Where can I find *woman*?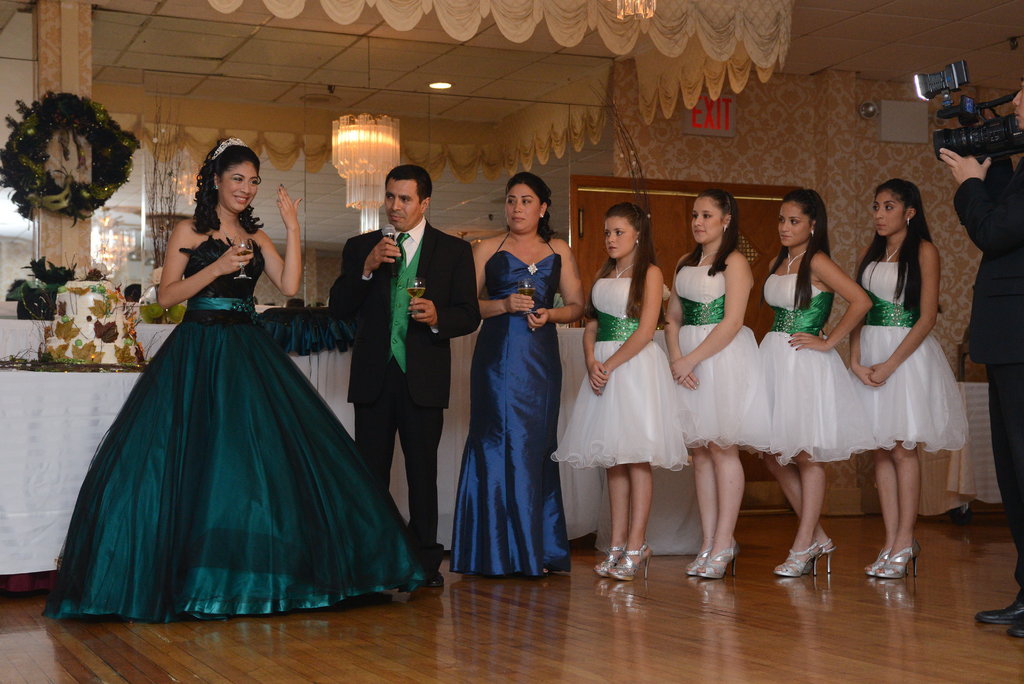
You can find it at l=444, t=169, r=583, b=587.
